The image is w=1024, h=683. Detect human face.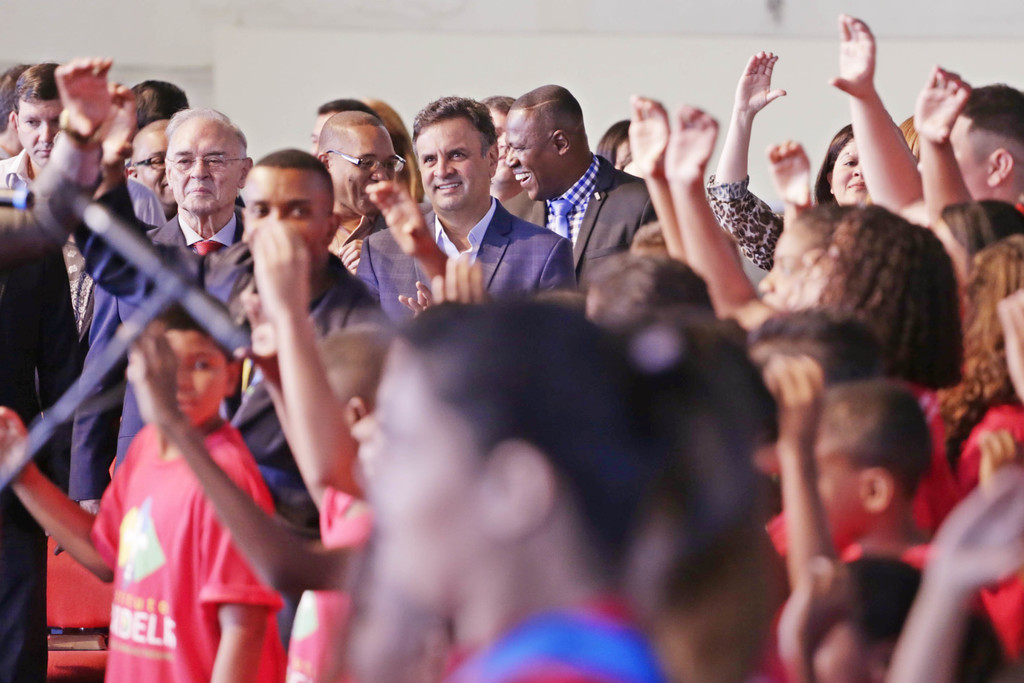
Detection: <bbox>134, 128, 175, 204</bbox>.
